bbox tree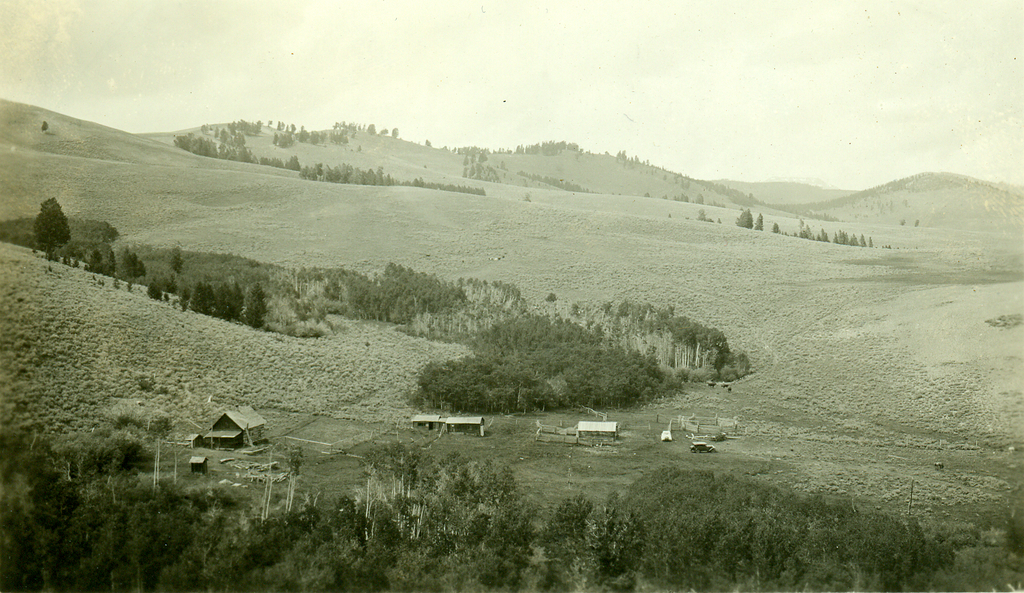
{"x1": 120, "y1": 248, "x2": 130, "y2": 278}
